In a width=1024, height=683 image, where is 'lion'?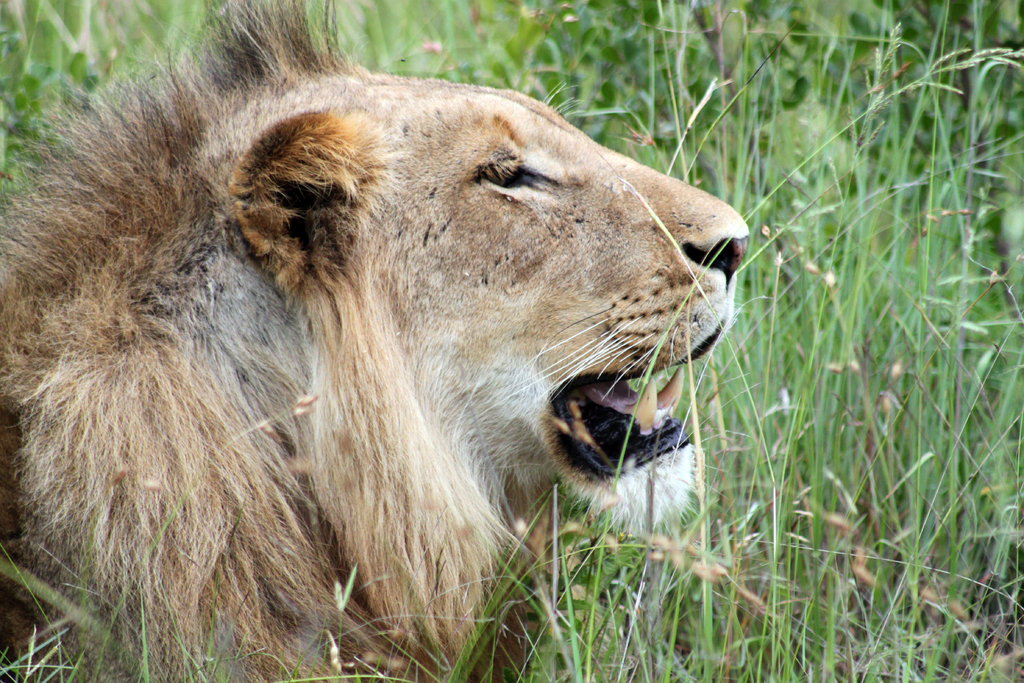
pyautogui.locateOnScreen(0, 0, 762, 682).
